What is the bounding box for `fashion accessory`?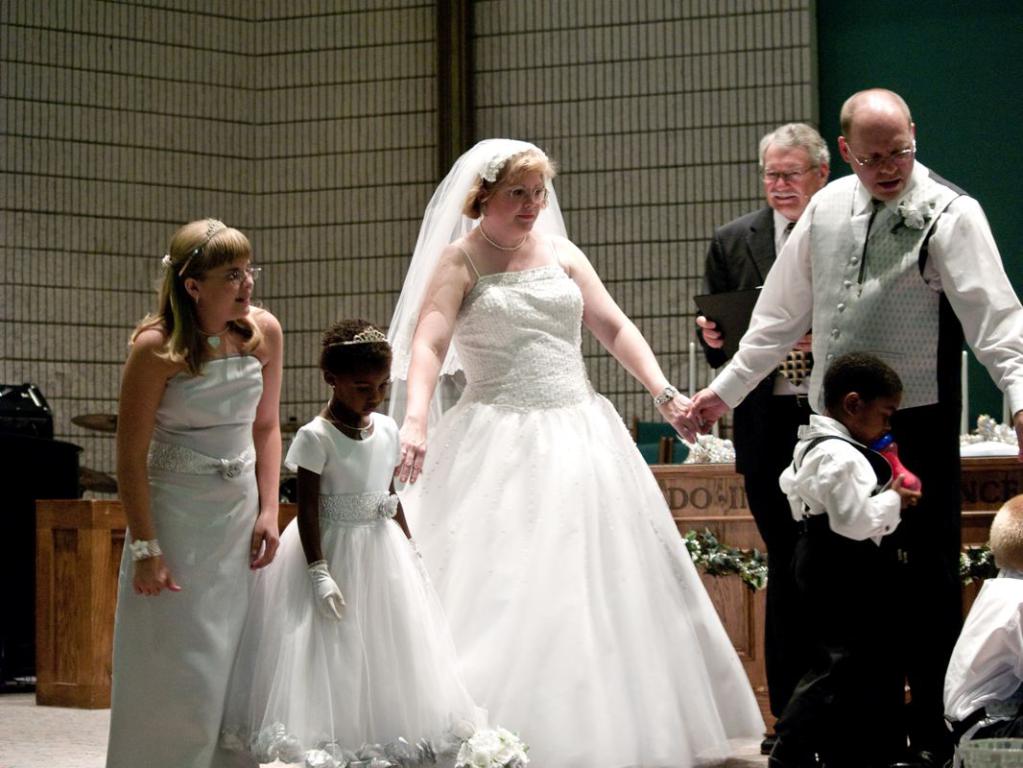
locate(178, 220, 227, 276).
